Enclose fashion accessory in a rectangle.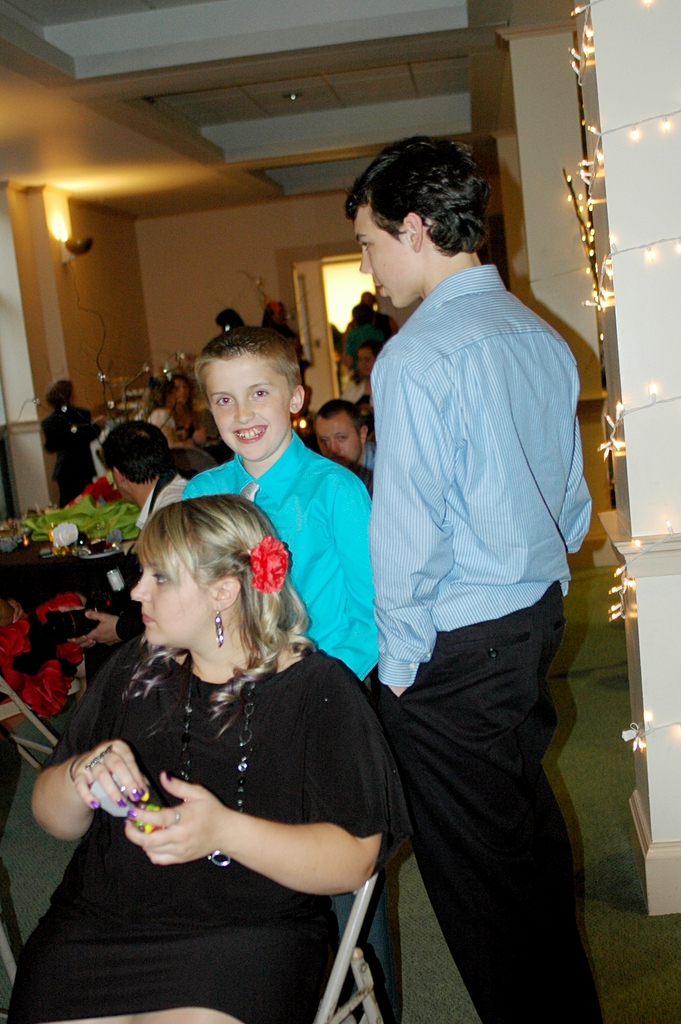
x1=122, y1=806, x2=138, y2=822.
